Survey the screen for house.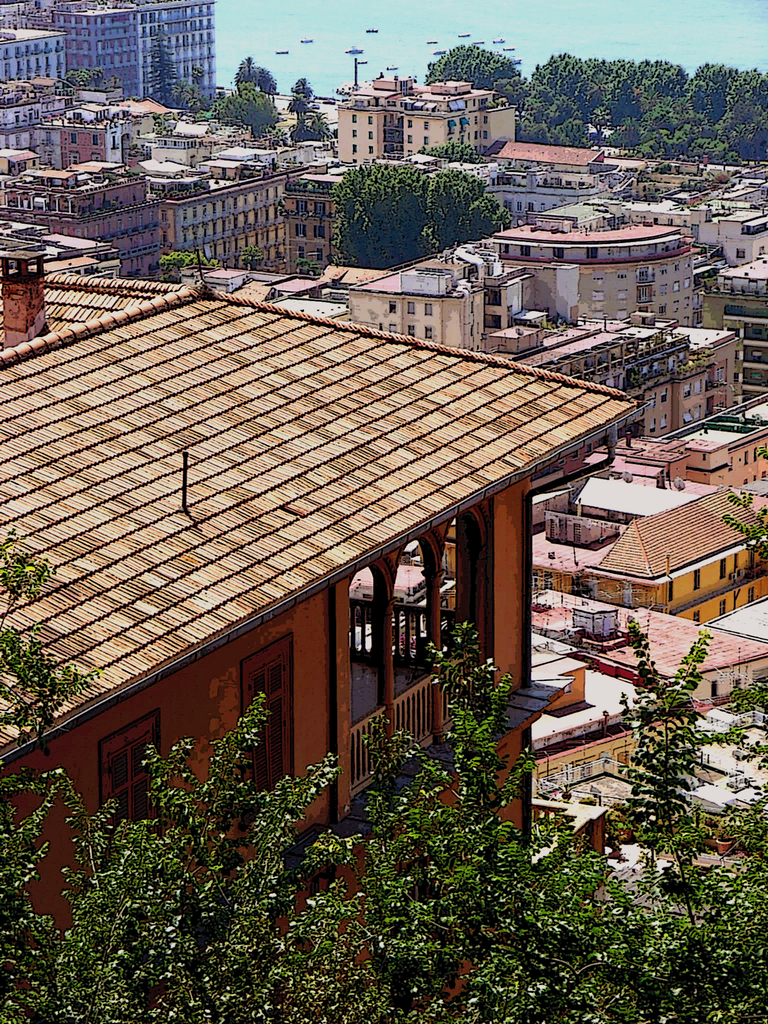
Survey found: bbox(710, 155, 767, 405).
